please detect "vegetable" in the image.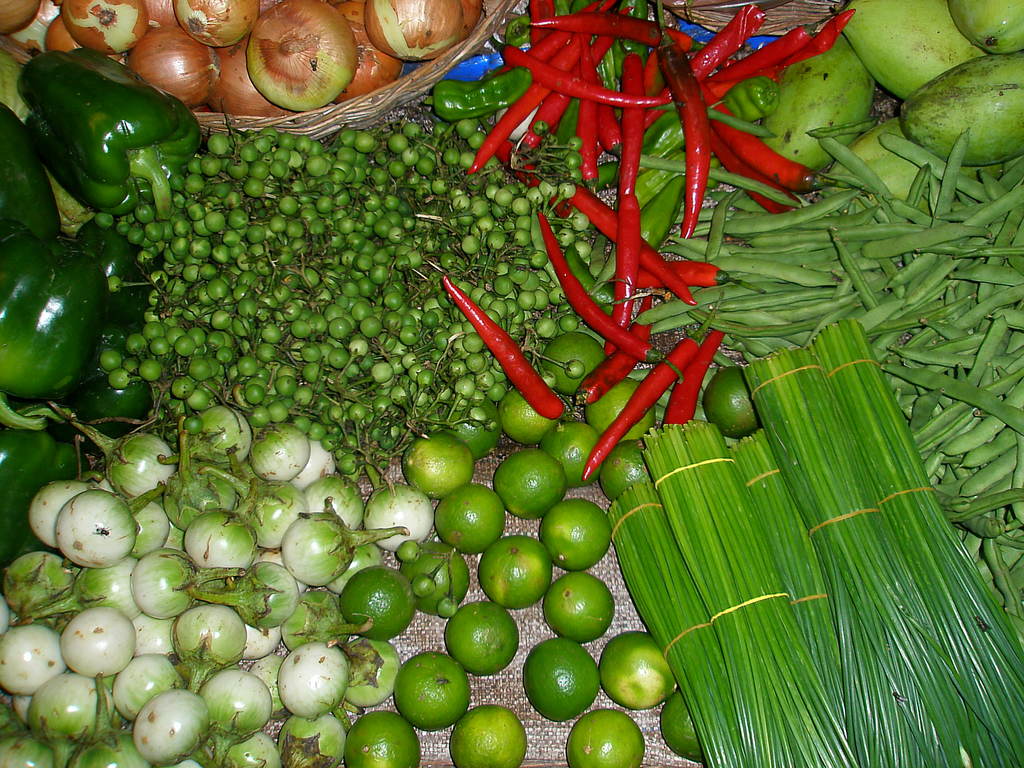
rect(277, 636, 346, 716).
